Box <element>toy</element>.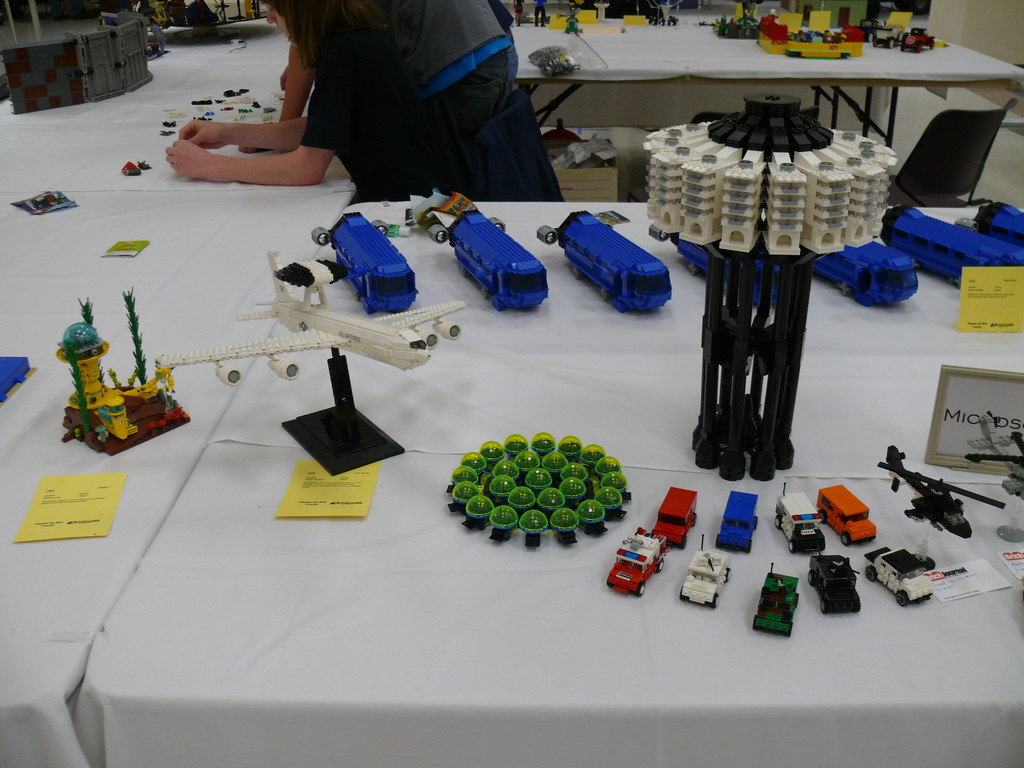
753,565,799,636.
